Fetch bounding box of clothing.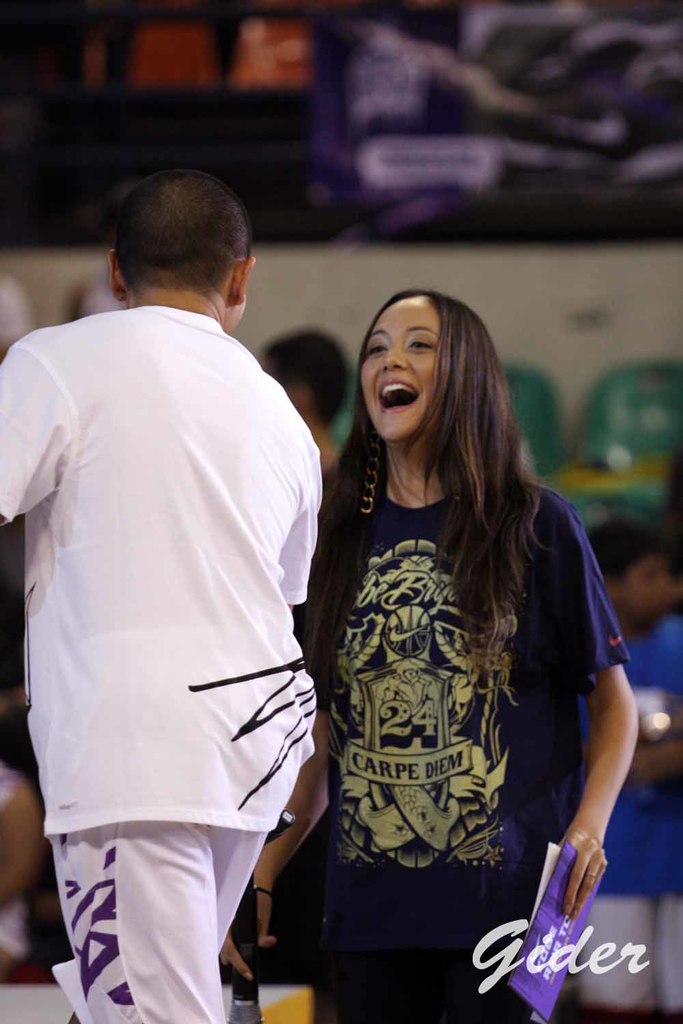
Bbox: detection(296, 380, 615, 976).
